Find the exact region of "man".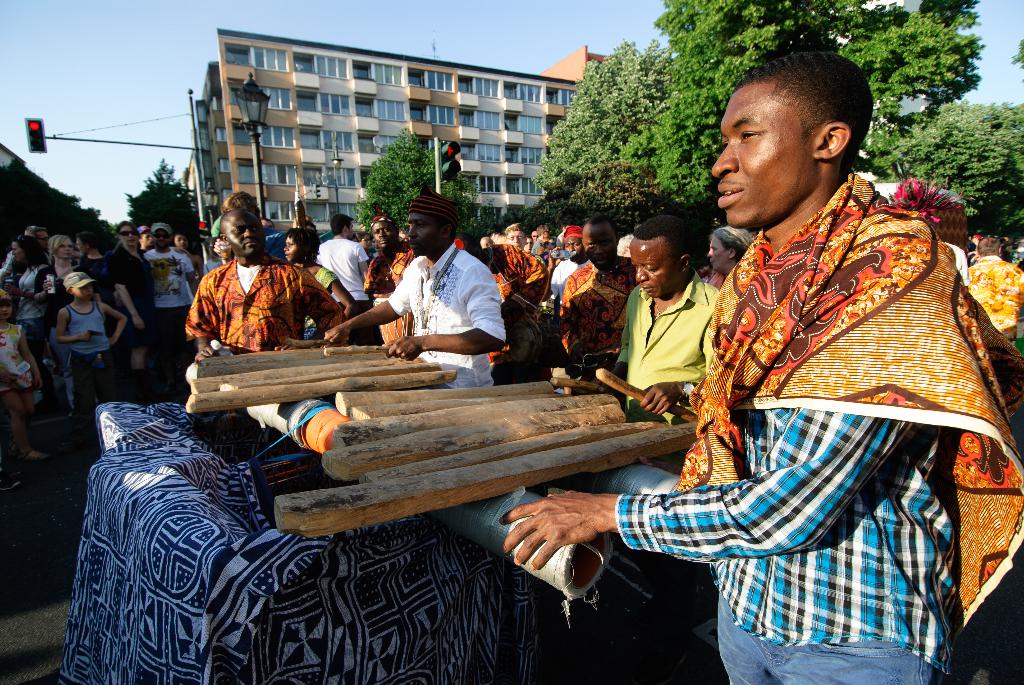
Exact region: region(141, 223, 202, 340).
